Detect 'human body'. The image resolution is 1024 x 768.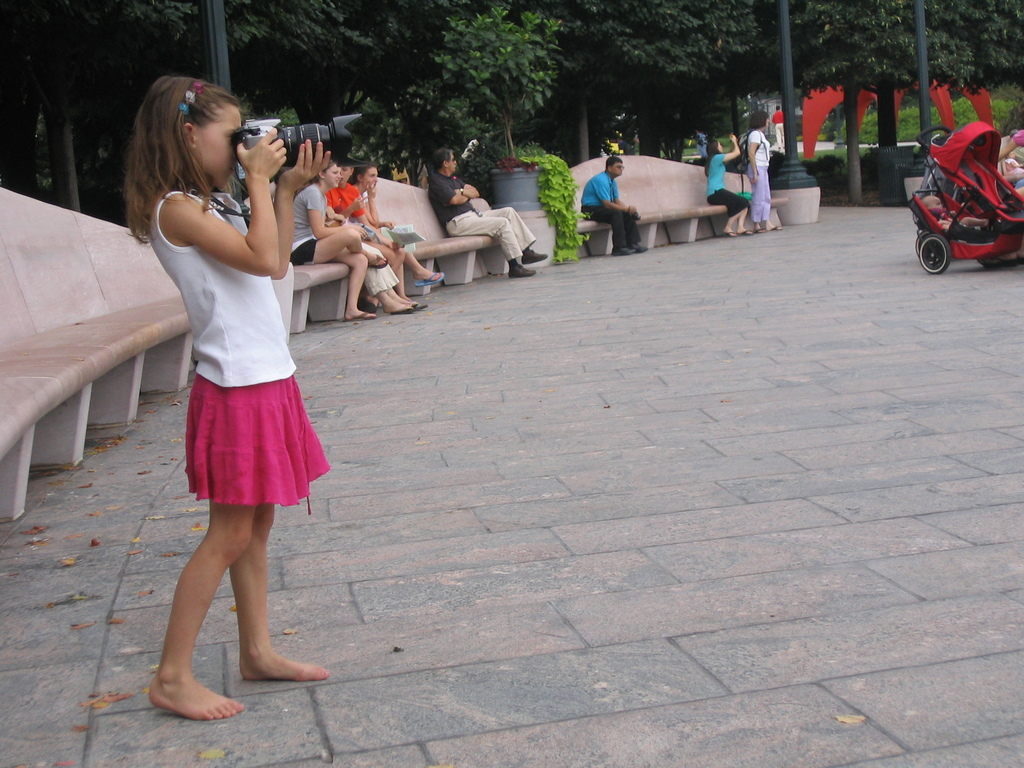
704, 127, 748, 236.
